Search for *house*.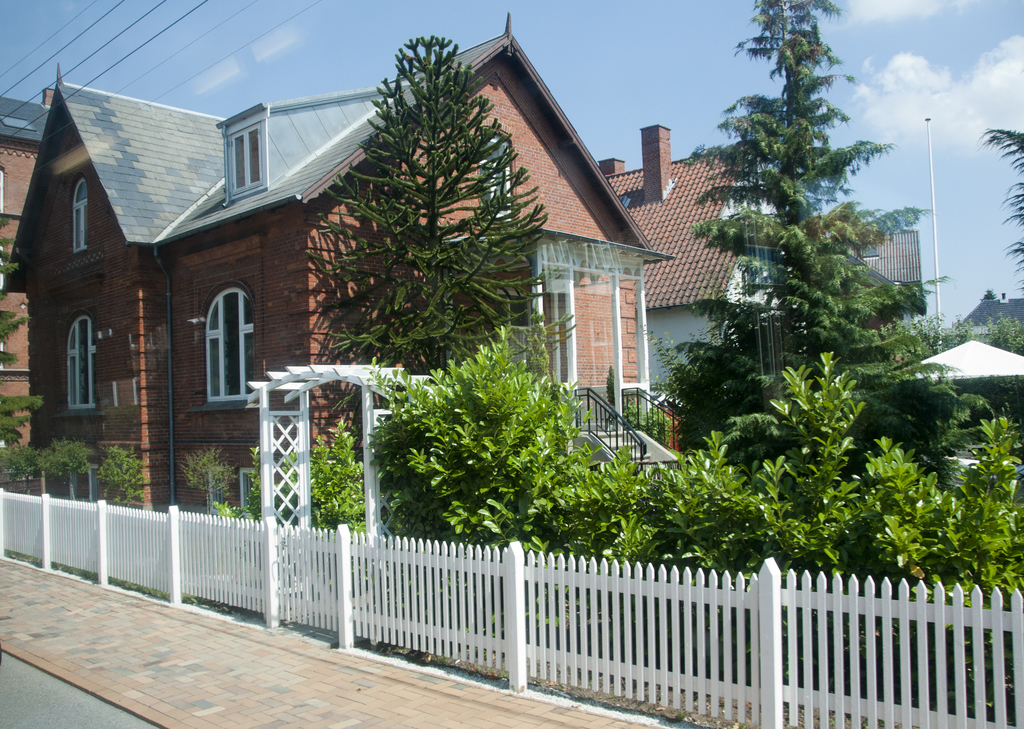
Found at box=[0, 99, 50, 447].
